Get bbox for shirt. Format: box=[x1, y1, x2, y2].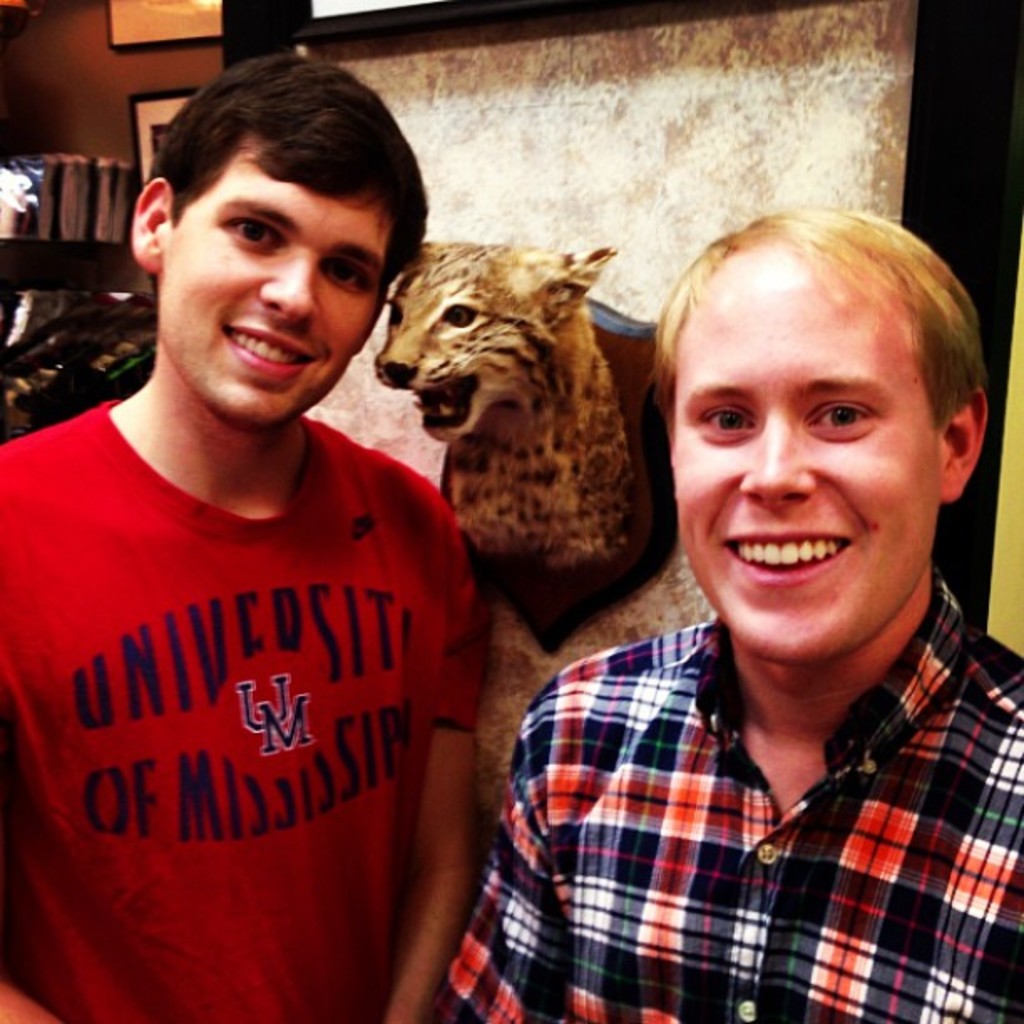
box=[420, 562, 1022, 1021].
